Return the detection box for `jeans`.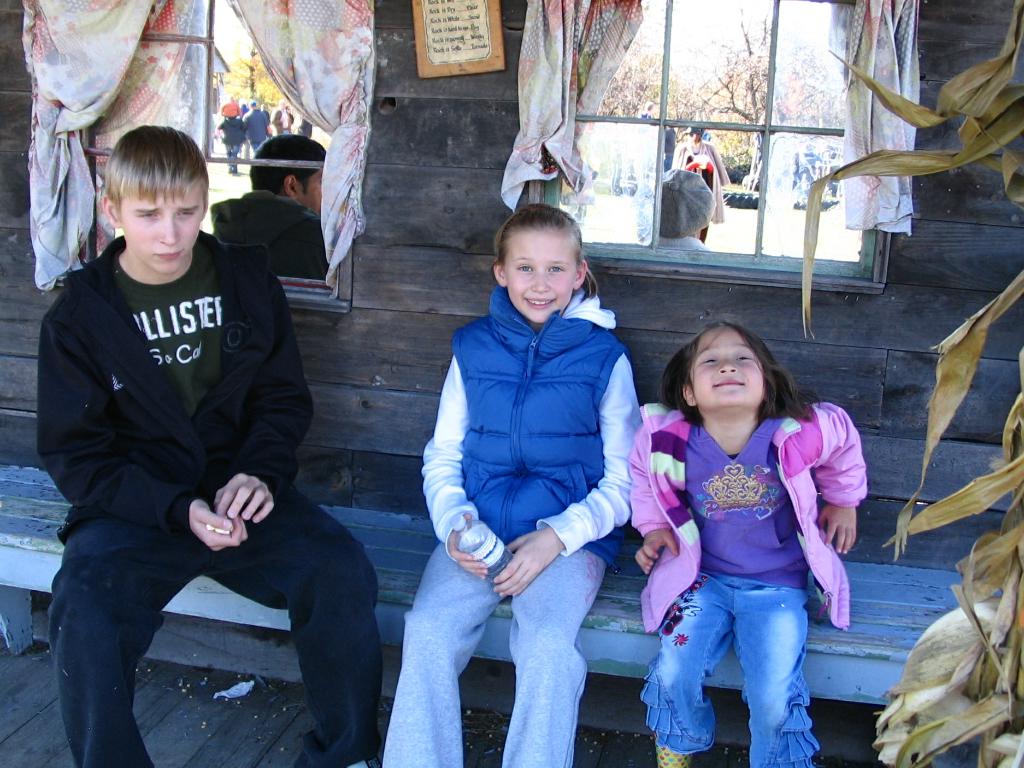
select_region(650, 559, 833, 758).
